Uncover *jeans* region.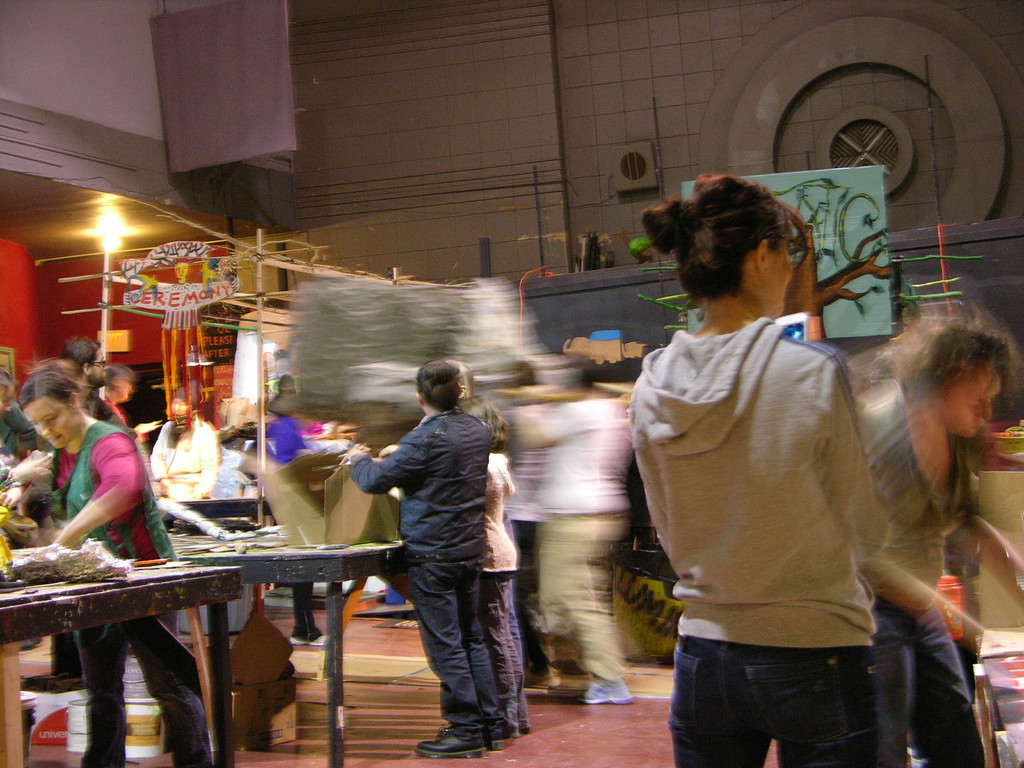
Uncovered: box(477, 565, 527, 724).
